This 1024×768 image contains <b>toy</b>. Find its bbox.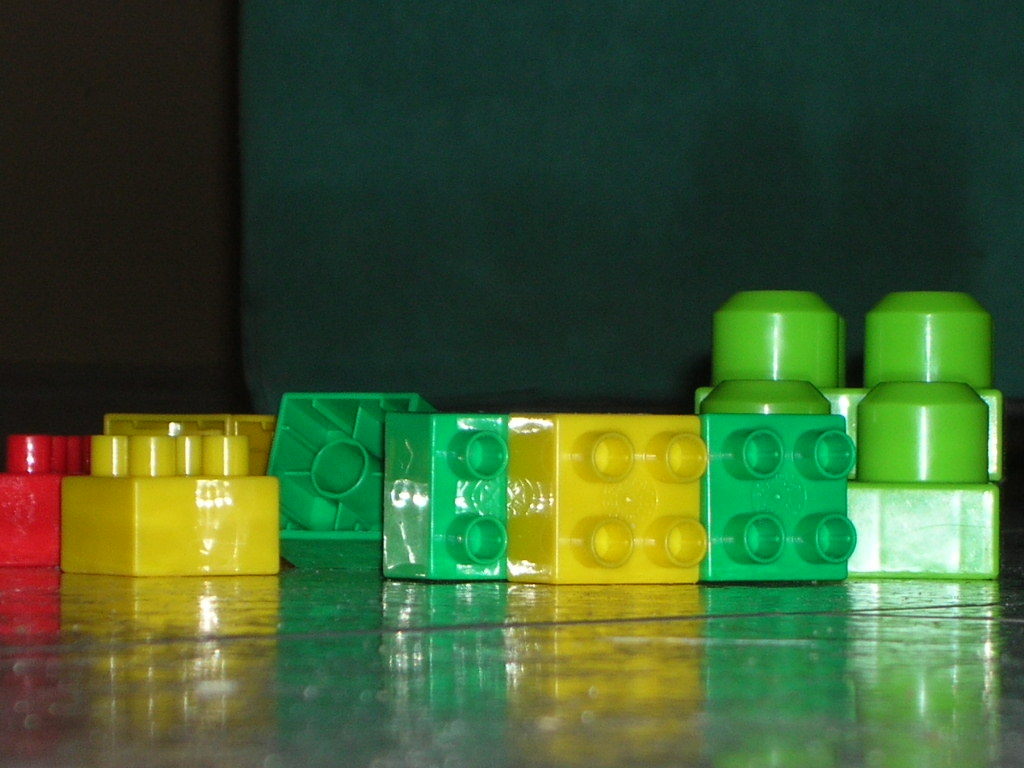
695 412 858 585.
